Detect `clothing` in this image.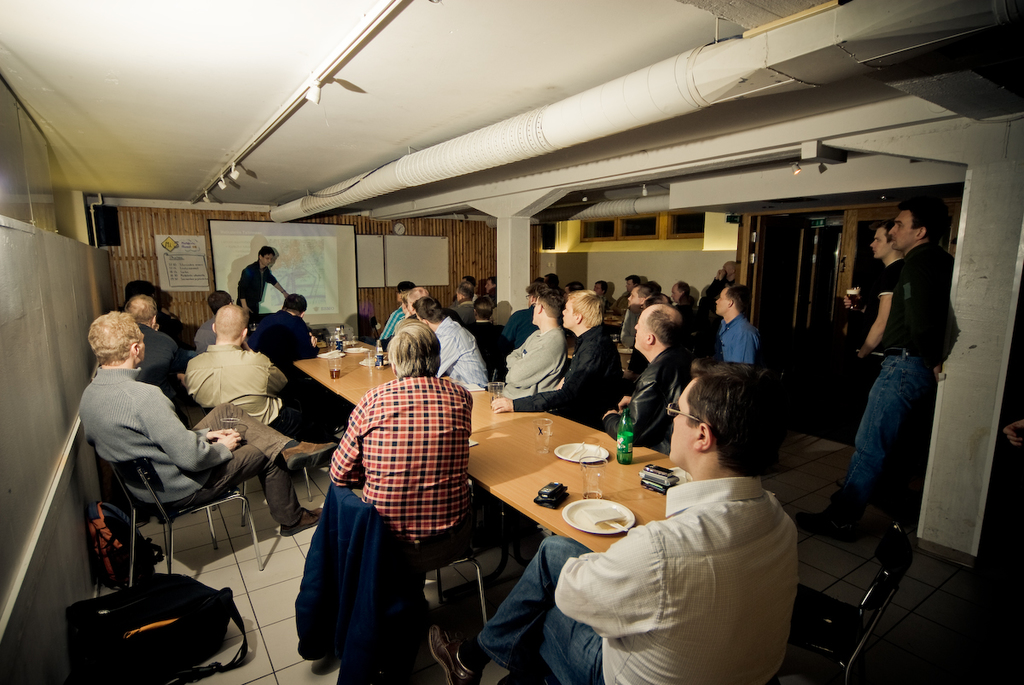
Detection: pyautogui.locateOnScreen(62, 338, 305, 536).
